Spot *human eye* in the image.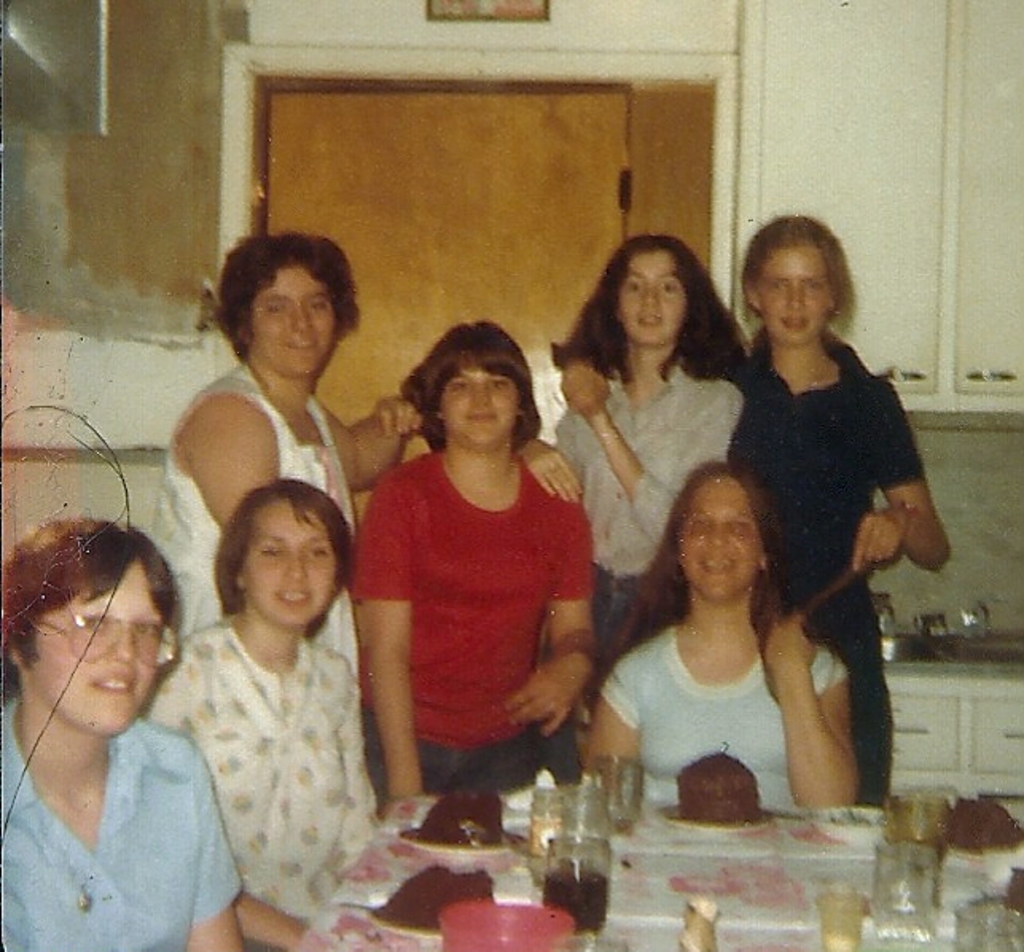
*human eye* found at (x1=806, y1=280, x2=822, y2=291).
